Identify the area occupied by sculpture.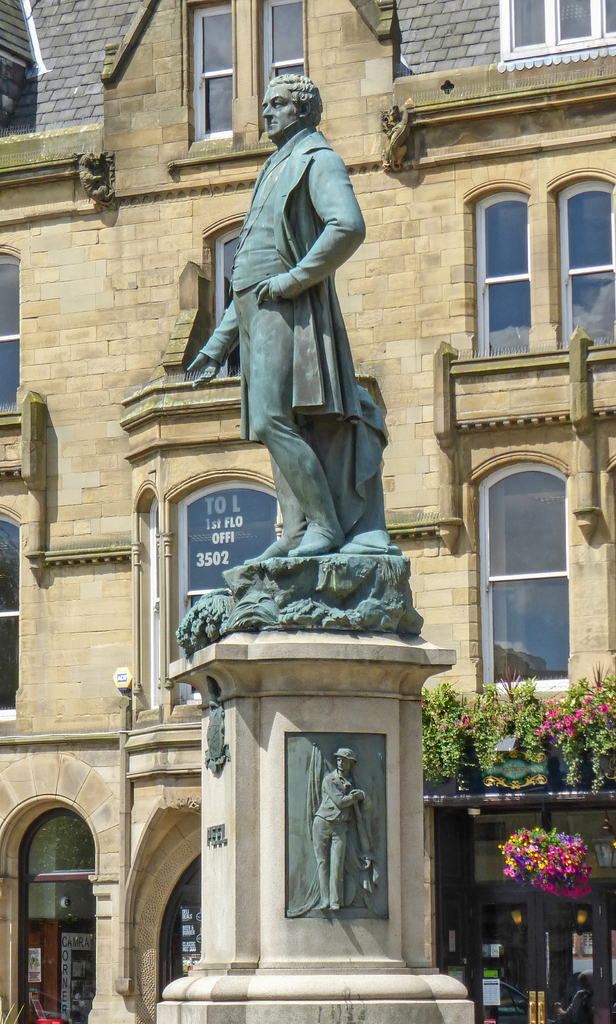
Area: l=306, t=741, r=378, b=918.
